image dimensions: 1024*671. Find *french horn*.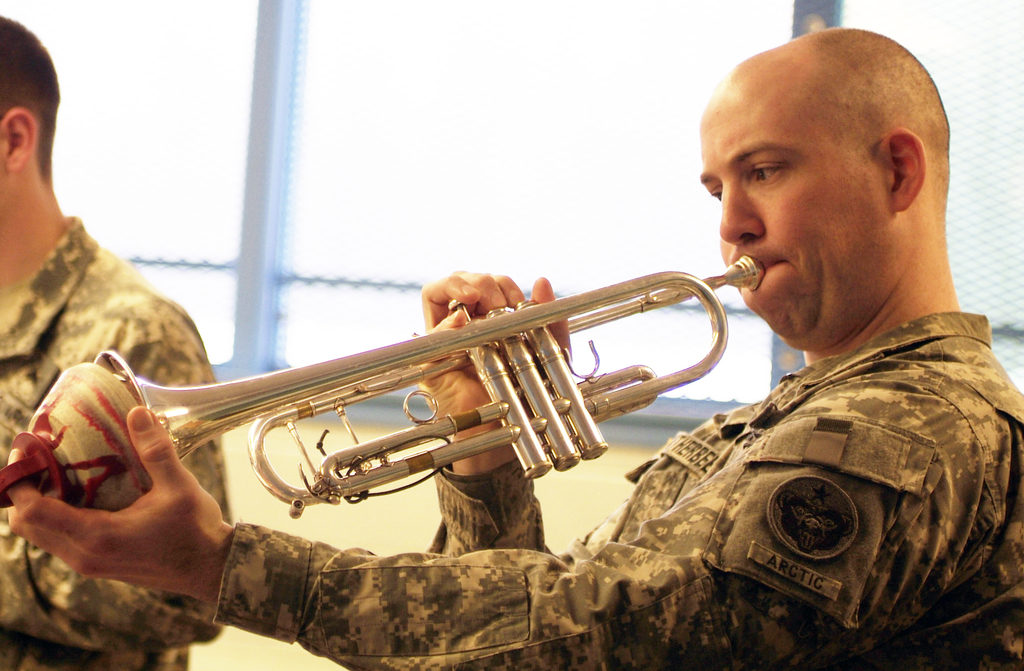
x1=66 y1=227 x2=762 y2=562.
